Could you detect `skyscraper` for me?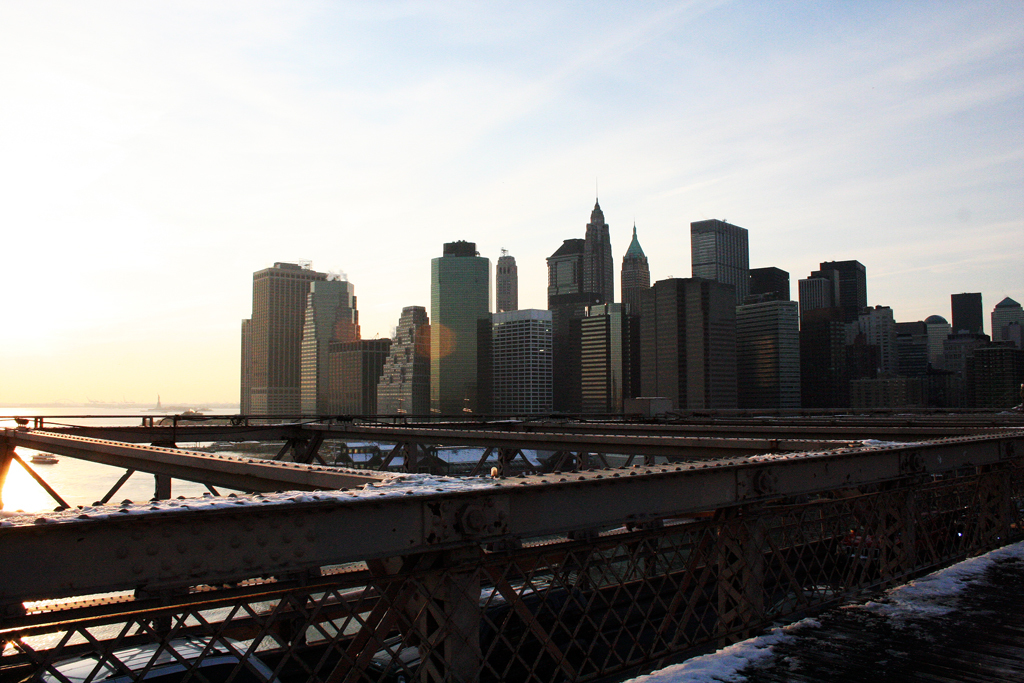
Detection result: <box>294,277,365,420</box>.
